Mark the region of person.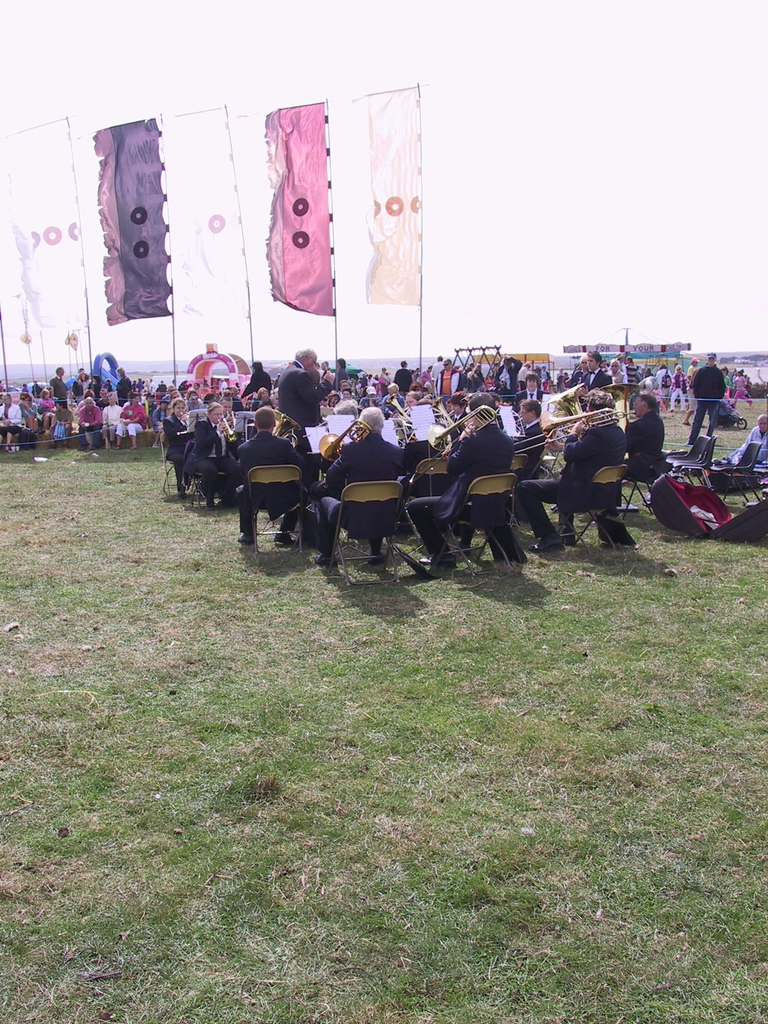
Region: crop(361, 385, 379, 403).
